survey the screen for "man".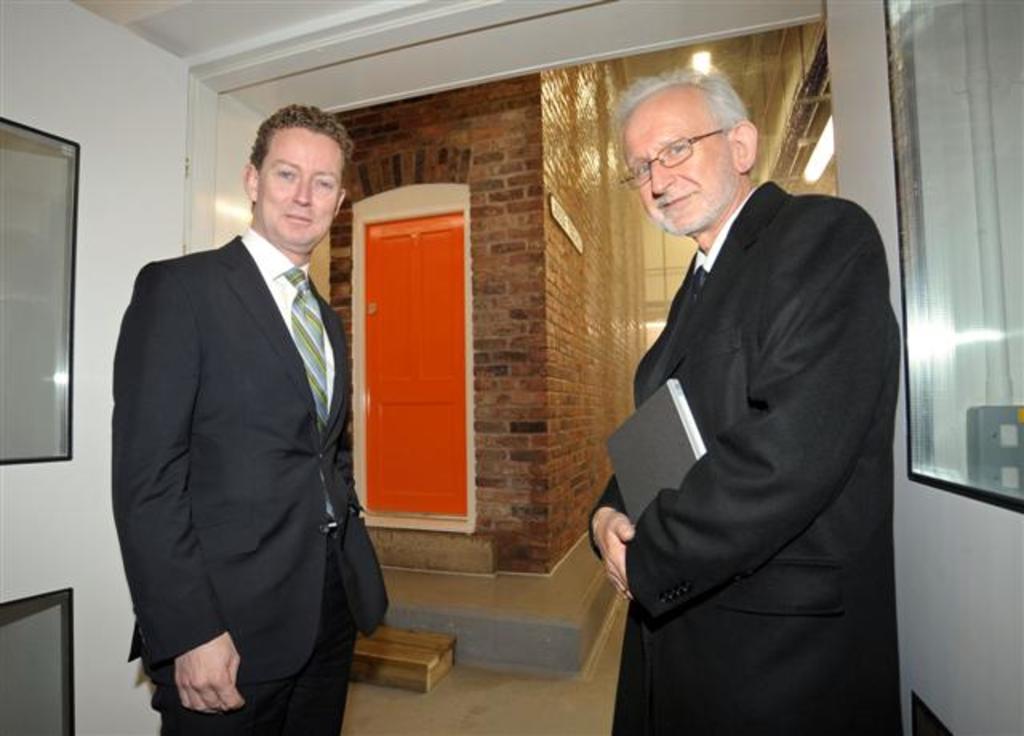
Survey found: [578, 69, 902, 734].
